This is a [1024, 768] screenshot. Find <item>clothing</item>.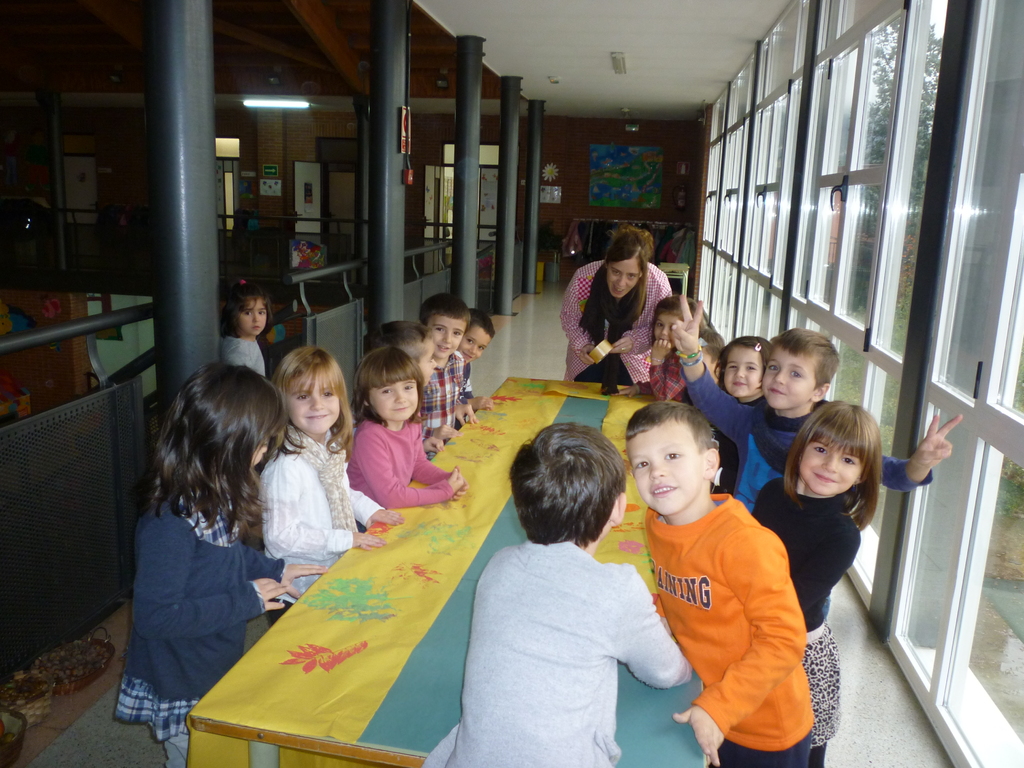
Bounding box: (259, 428, 371, 606).
